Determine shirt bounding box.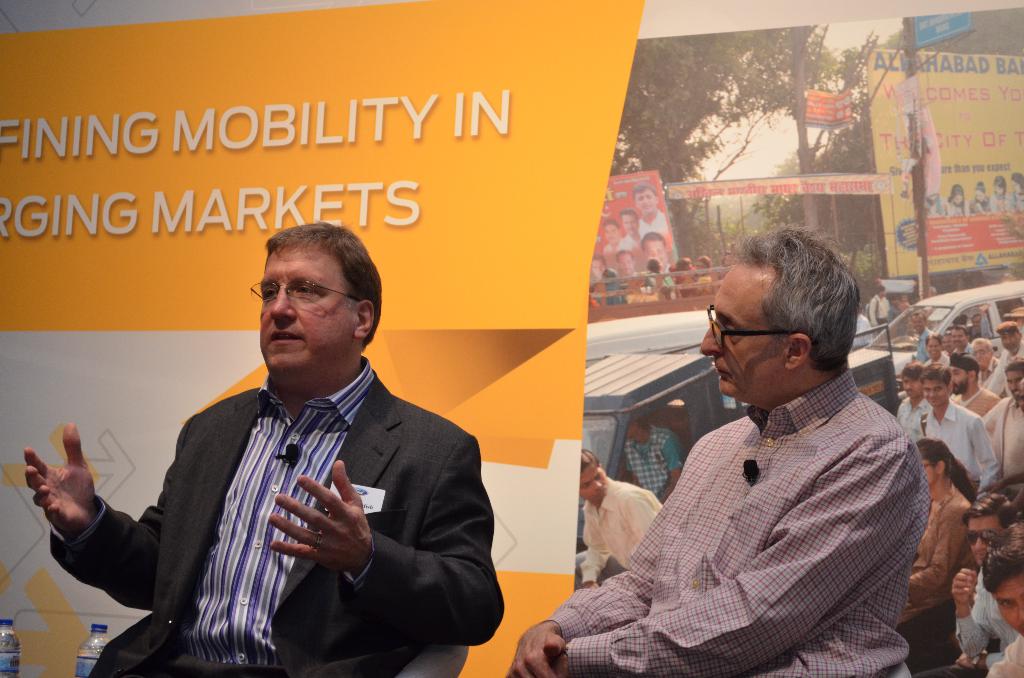
Determined: crop(893, 486, 973, 625).
